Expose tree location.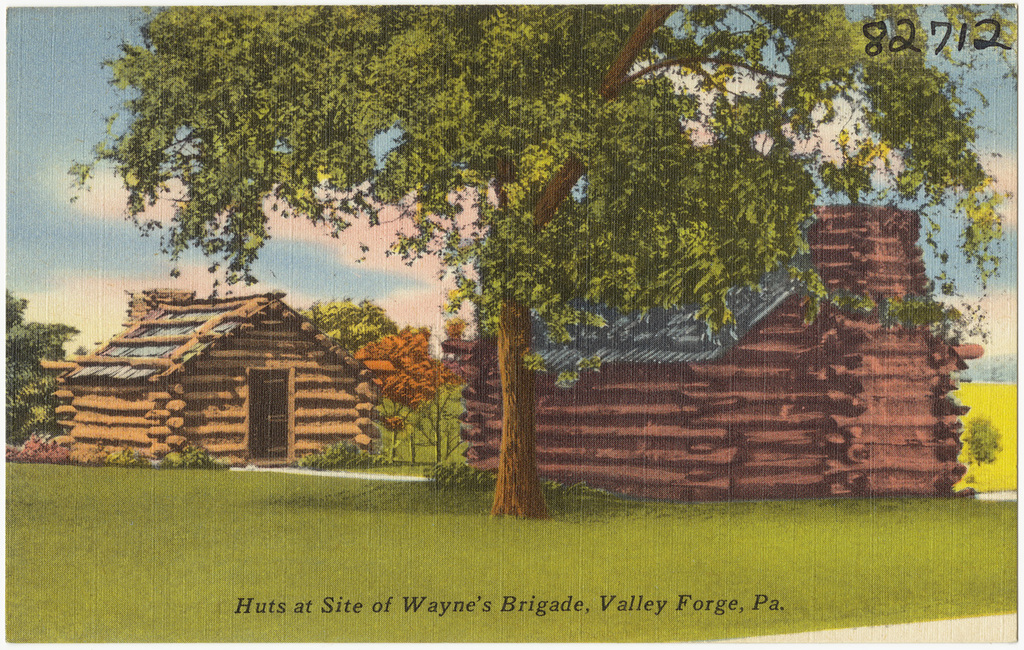
Exposed at box(356, 330, 446, 461).
